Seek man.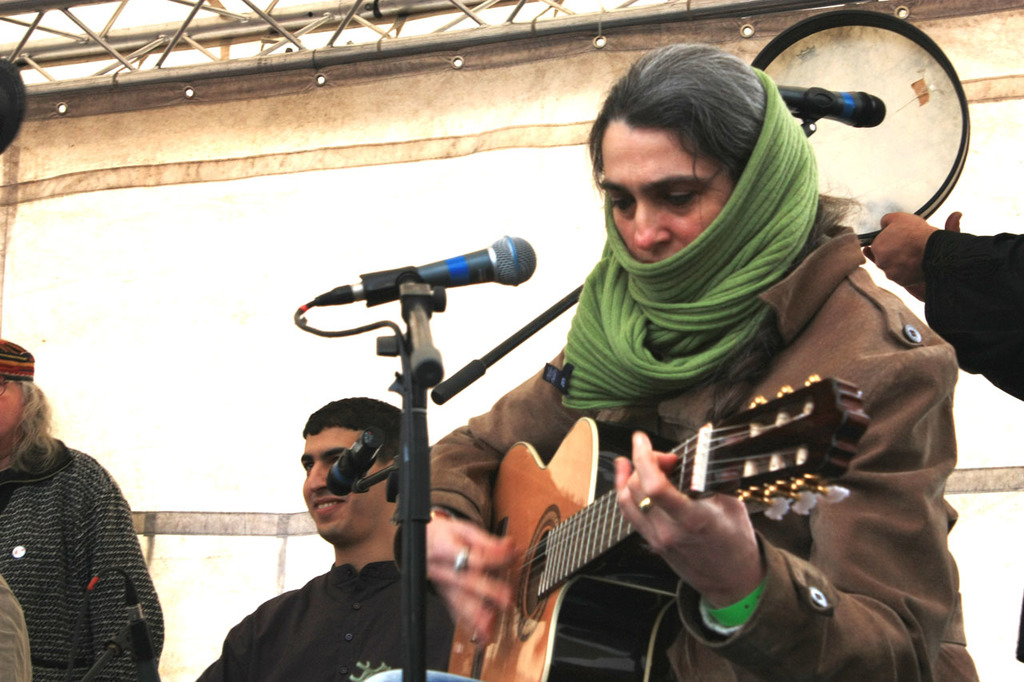
box=[0, 573, 34, 681].
